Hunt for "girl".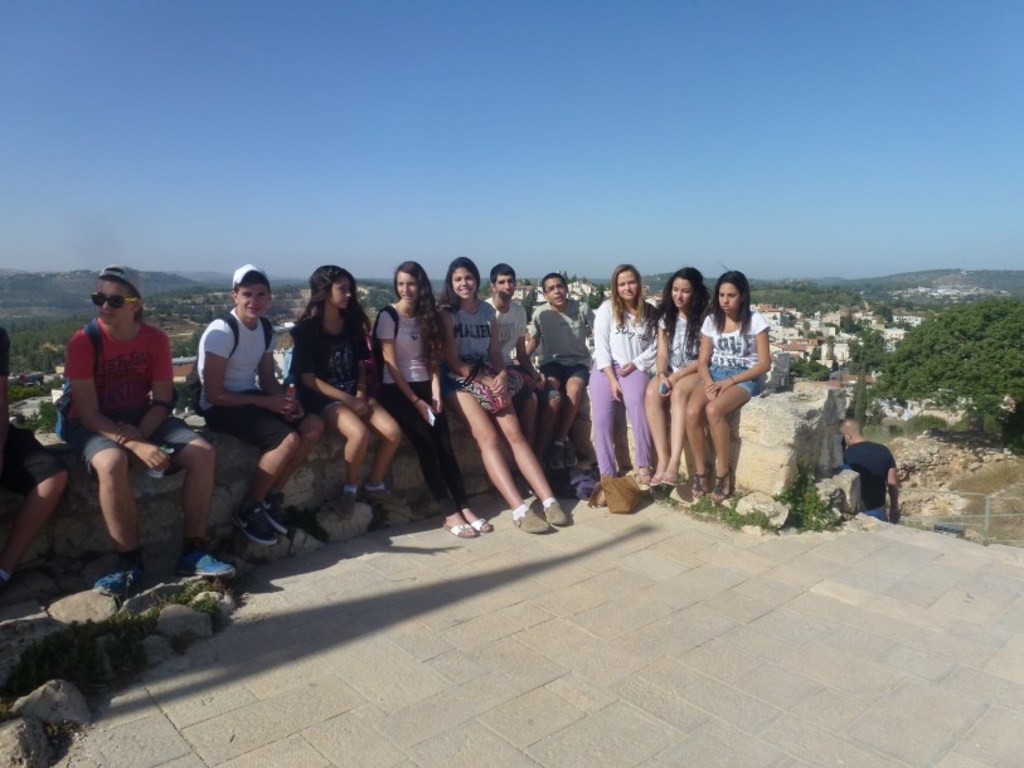
Hunted down at {"left": 436, "top": 254, "right": 573, "bottom": 533}.
